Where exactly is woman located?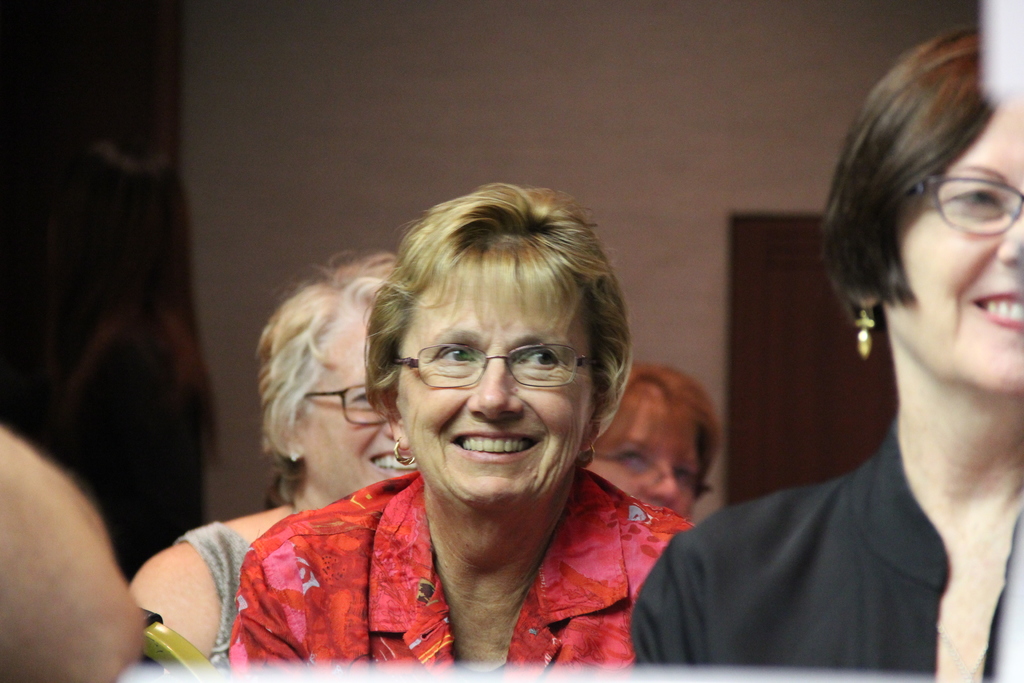
Its bounding box is 120,249,394,682.
